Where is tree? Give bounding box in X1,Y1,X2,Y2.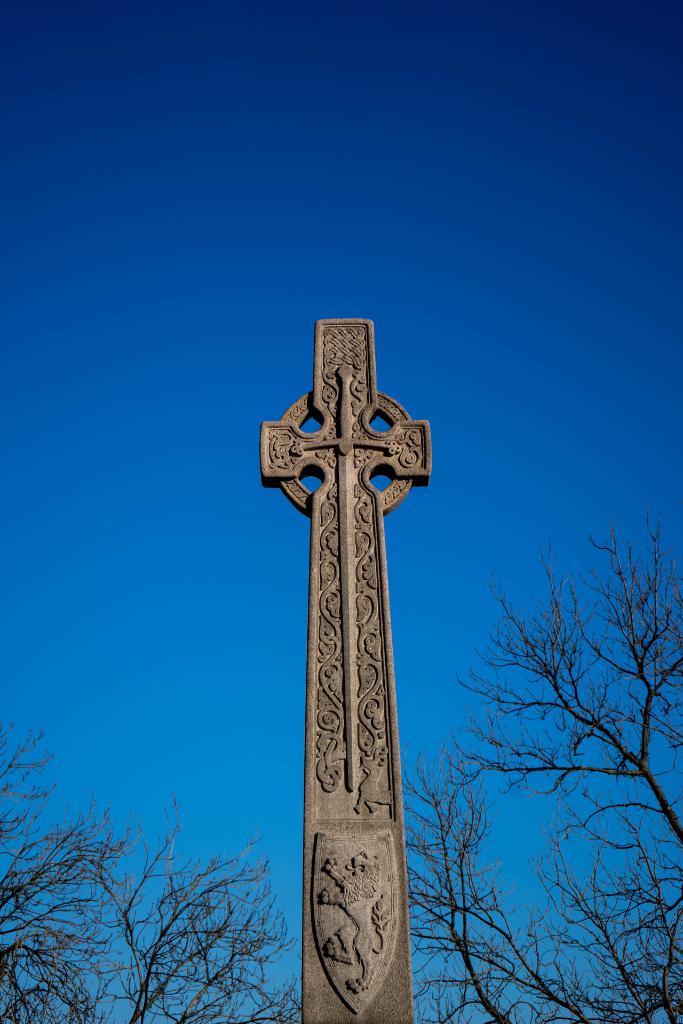
527,779,682,1023.
